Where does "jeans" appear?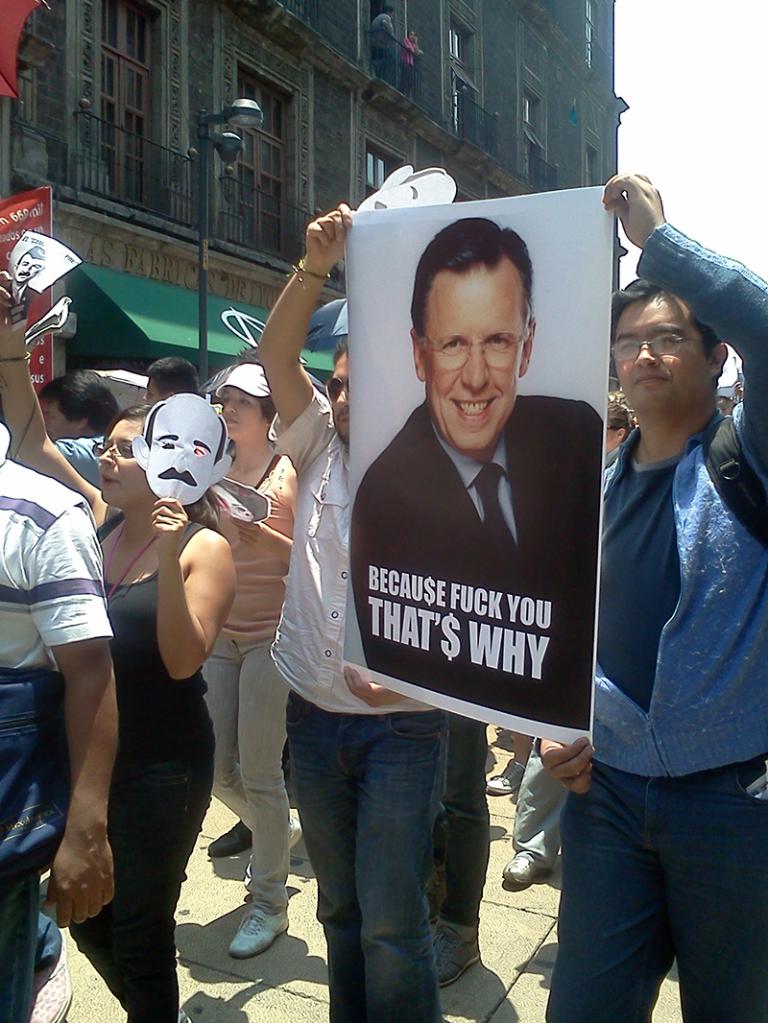
Appears at x1=545 y1=762 x2=767 y2=1022.
